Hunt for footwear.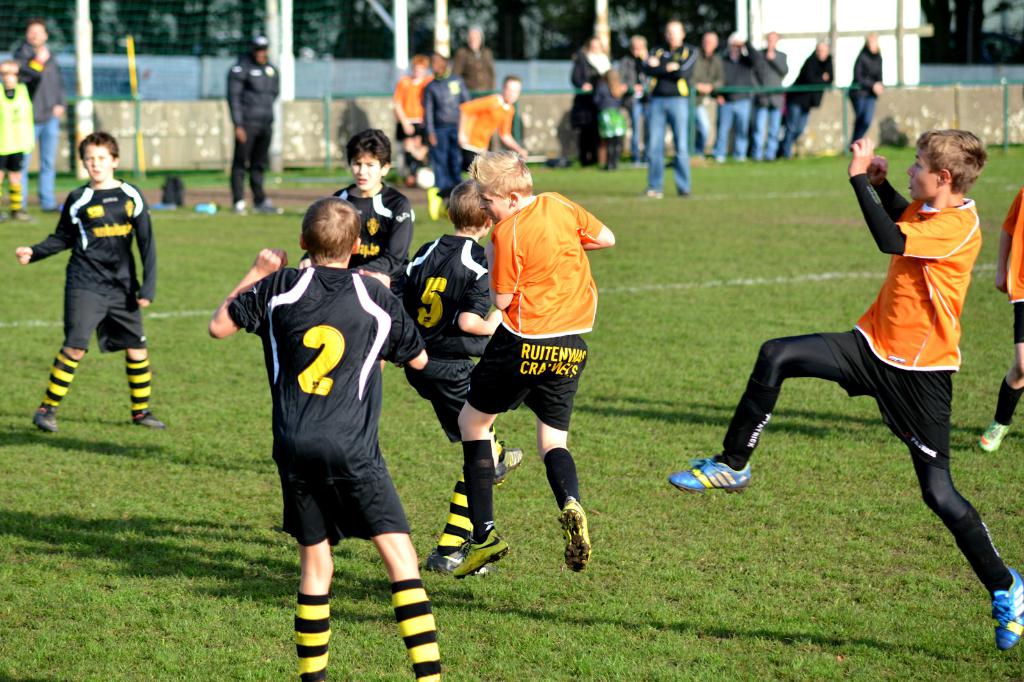
Hunted down at rect(29, 404, 60, 432).
